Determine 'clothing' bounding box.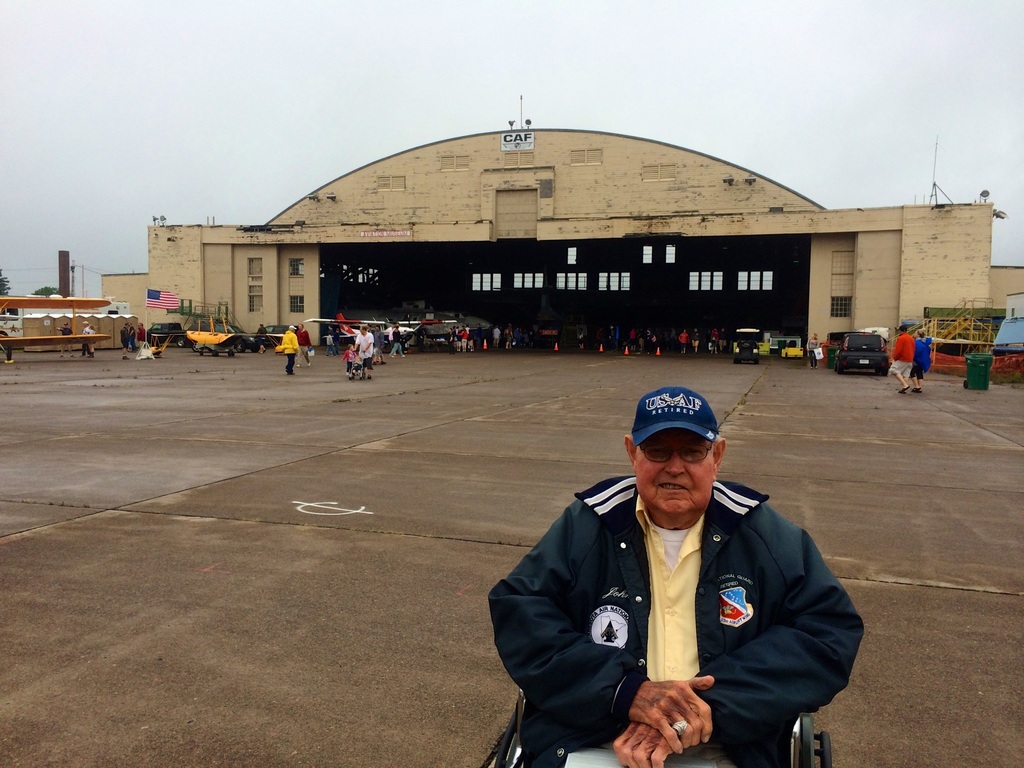
Determined: detection(710, 327, 721, 347).
